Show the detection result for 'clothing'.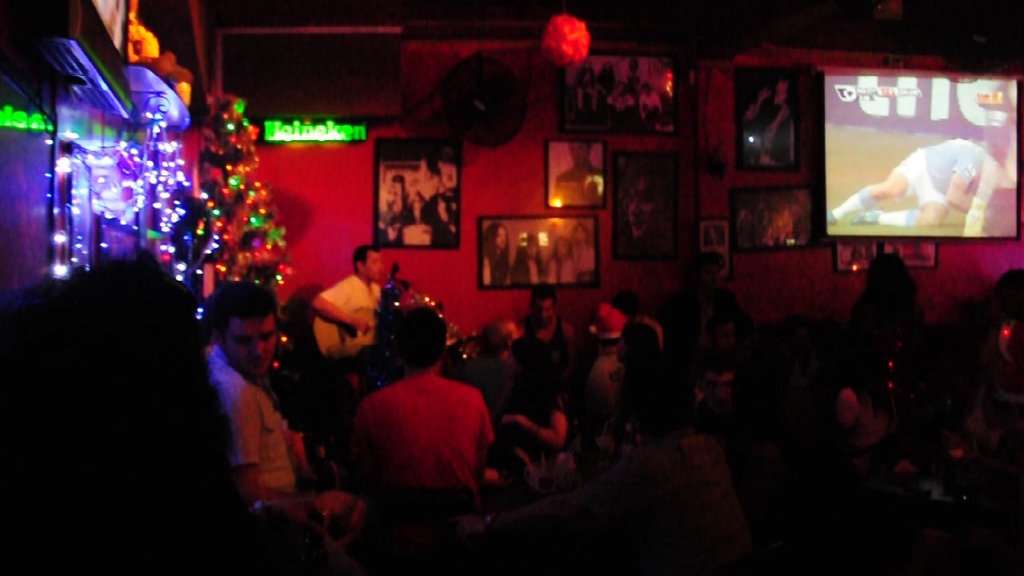
BBox(491, 251, 506, 282).
